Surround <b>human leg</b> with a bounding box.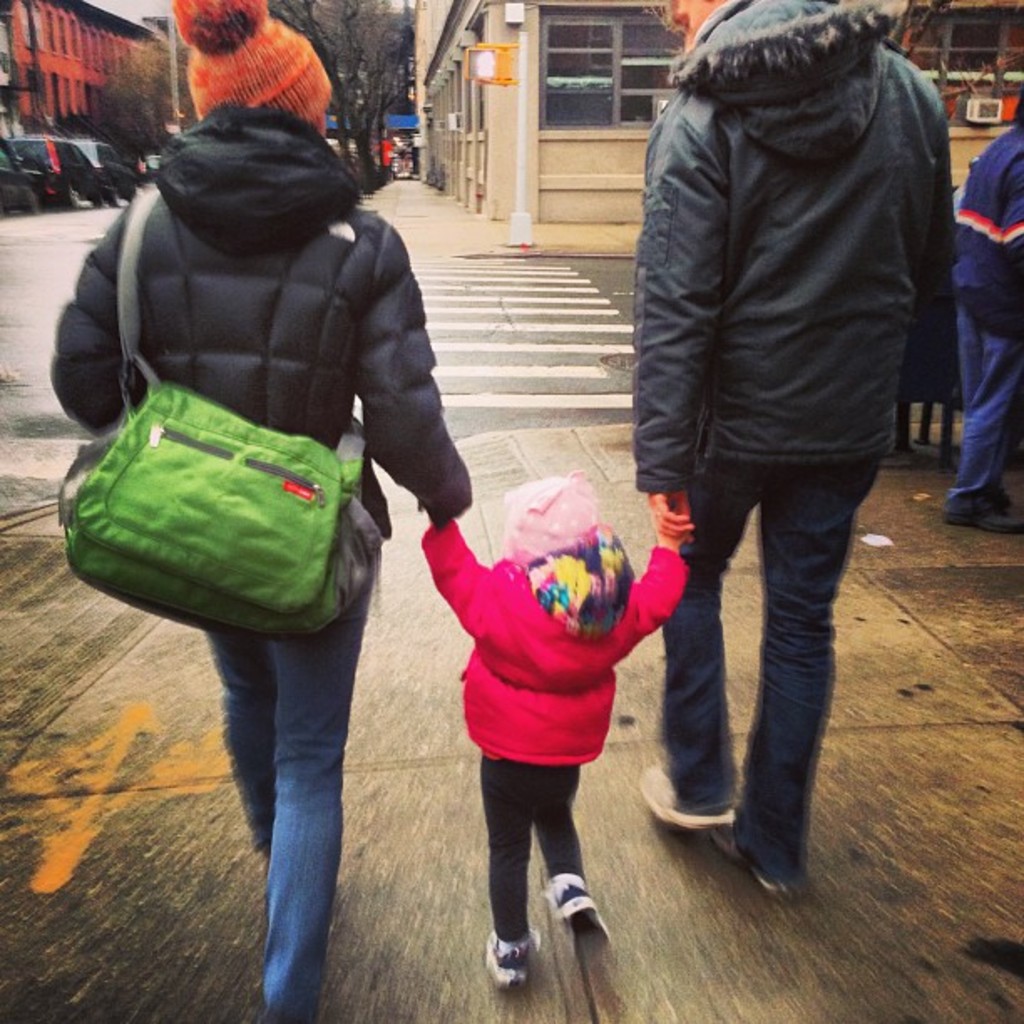
pyautogui.locateOnScreen(201, 622, 274, 860).
